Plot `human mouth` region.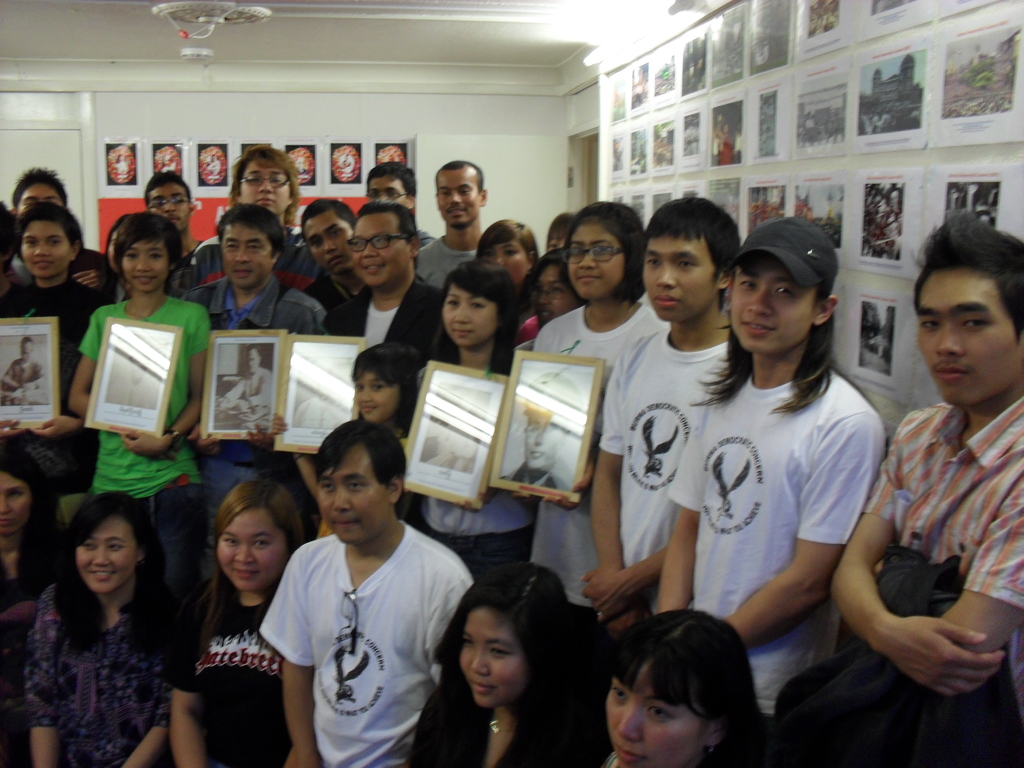
Plotted at 93:573:118:582.
